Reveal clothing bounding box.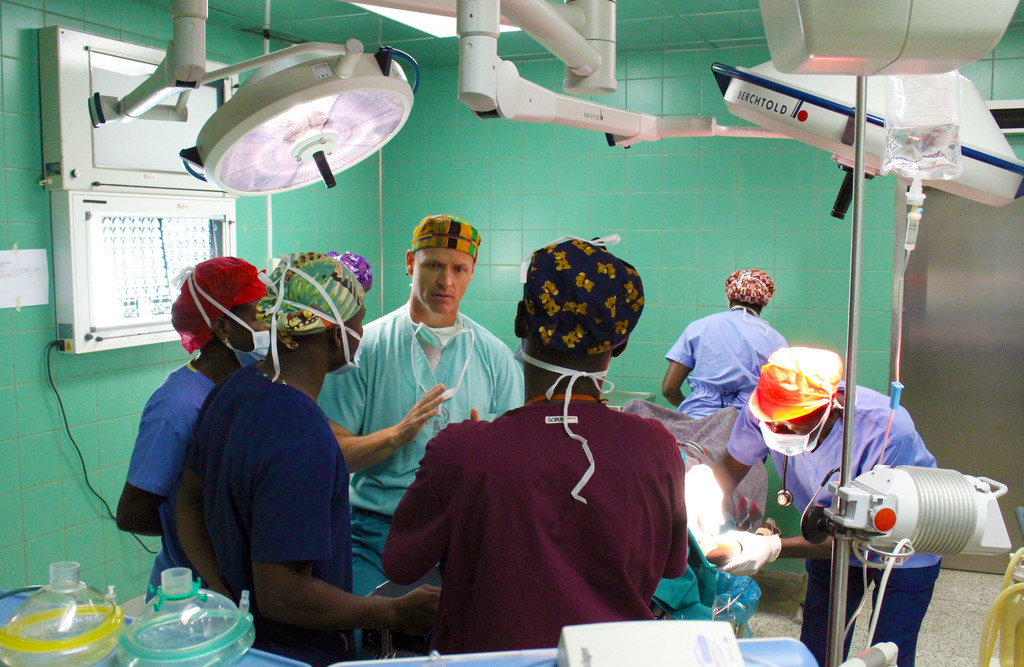
Revealed: [left=380, top=398, right=690, bottom=662].
